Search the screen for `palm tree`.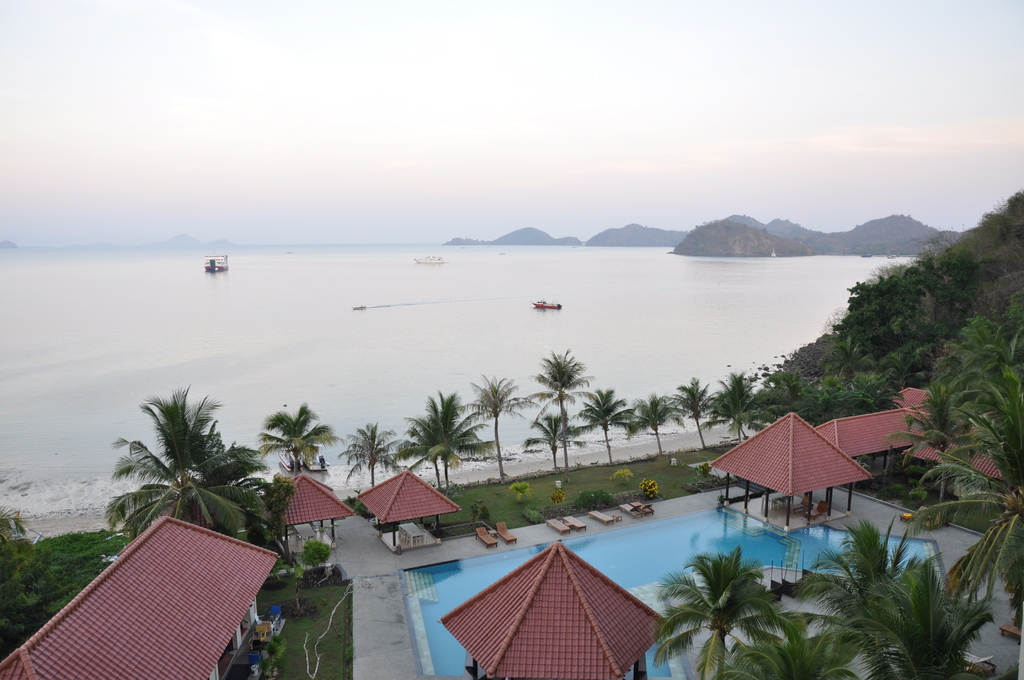
Found at 107, 386, 270, 575.
